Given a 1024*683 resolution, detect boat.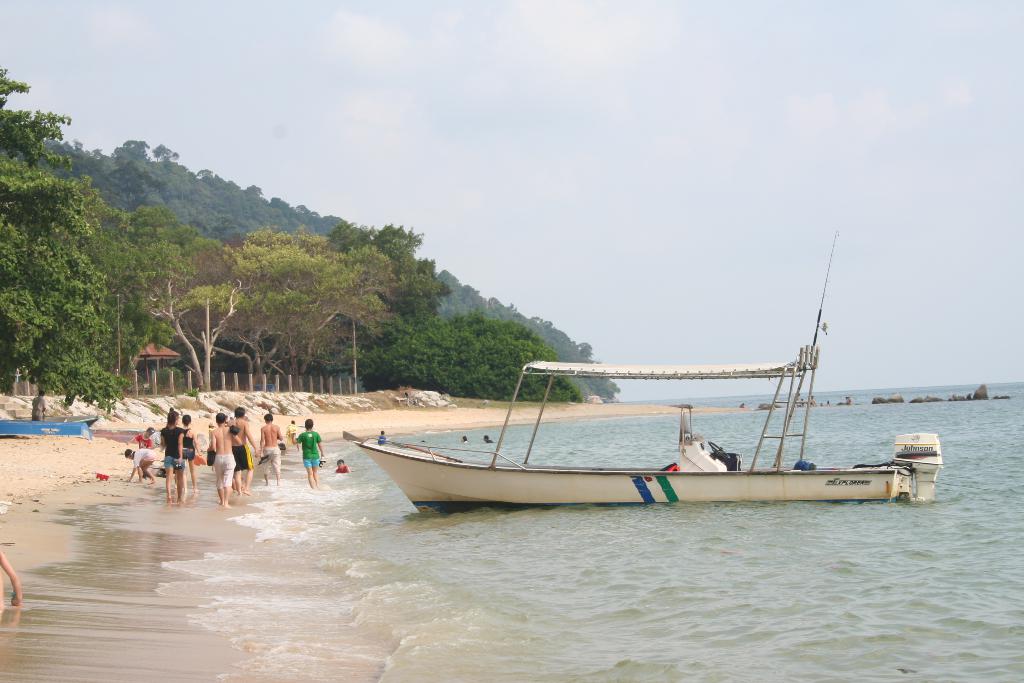
<bbox>329, 281, 938, 523</bbox>.
